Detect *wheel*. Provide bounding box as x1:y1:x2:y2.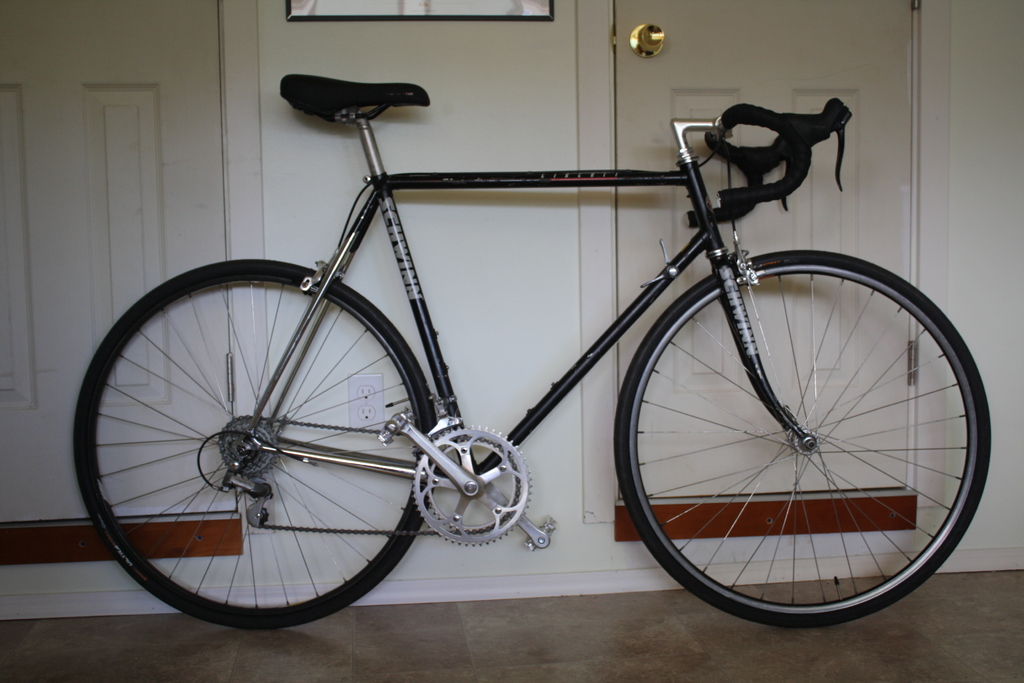
410:423:532:552.
